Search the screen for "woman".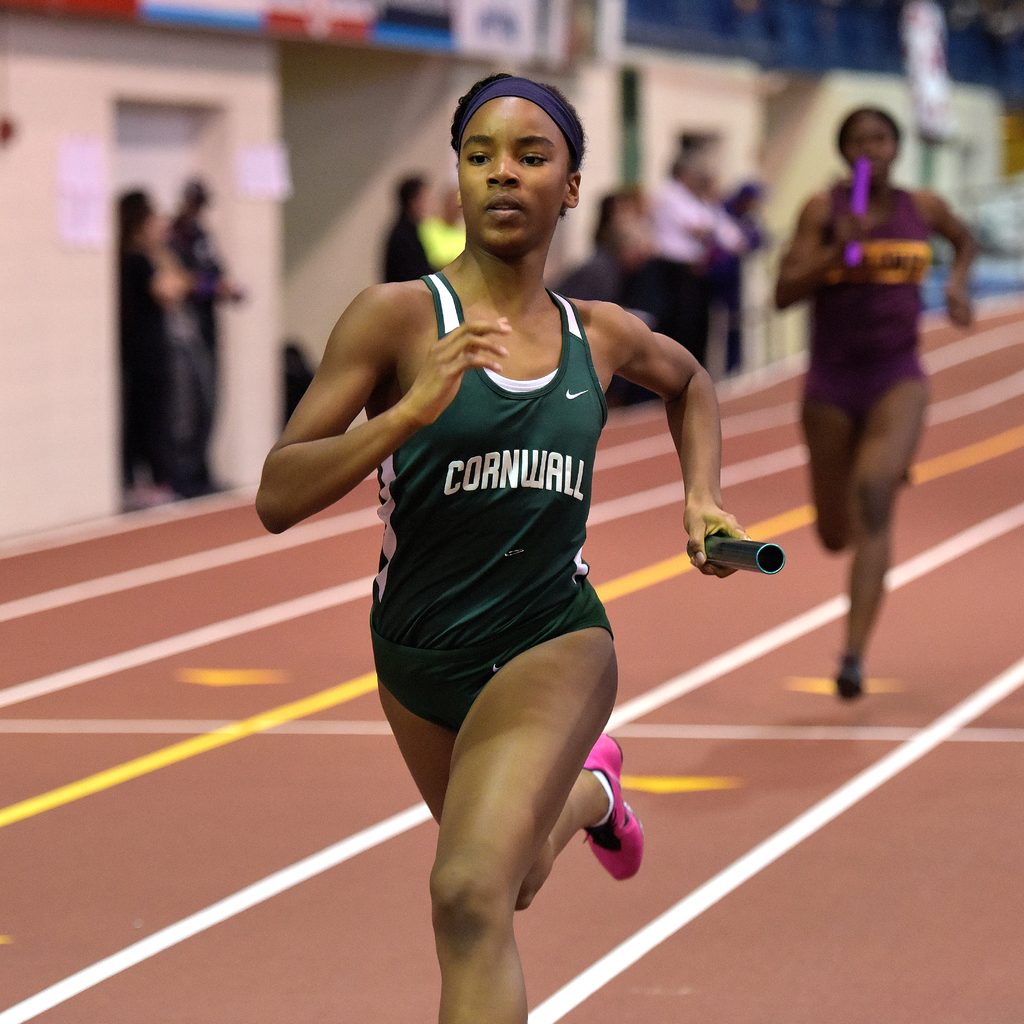
Found at pyautogui.locateOnScreen(270, 90, 708, 1002).
